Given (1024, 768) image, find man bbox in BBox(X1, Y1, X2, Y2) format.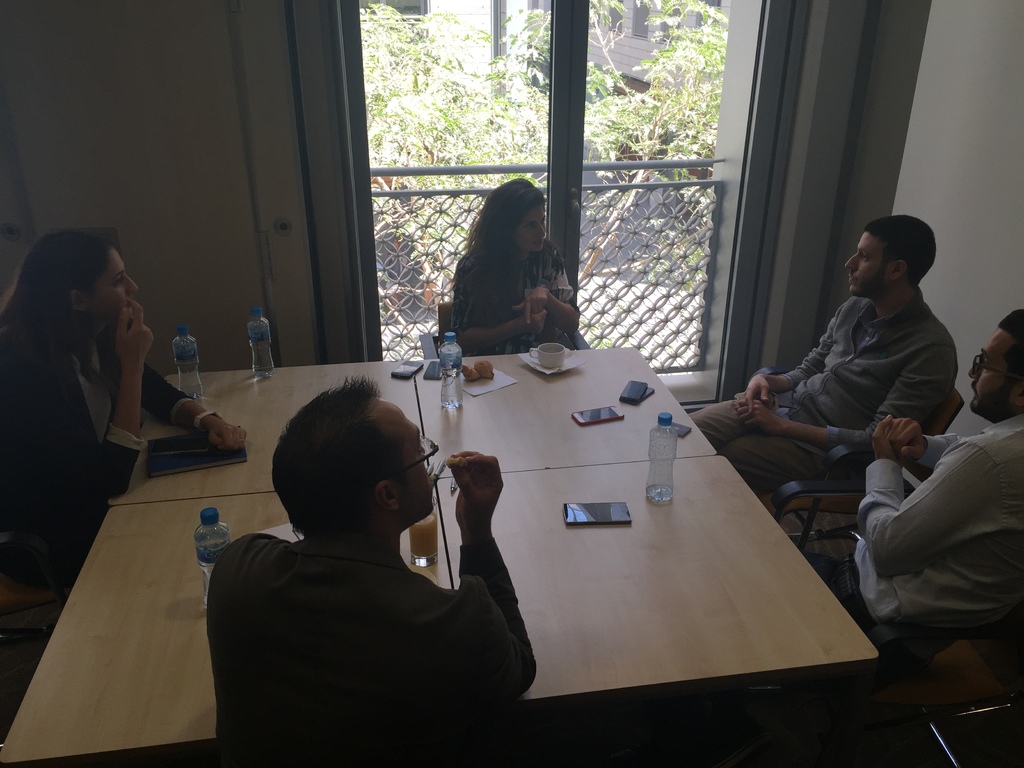
BBox(174, 376, 552, 751).
